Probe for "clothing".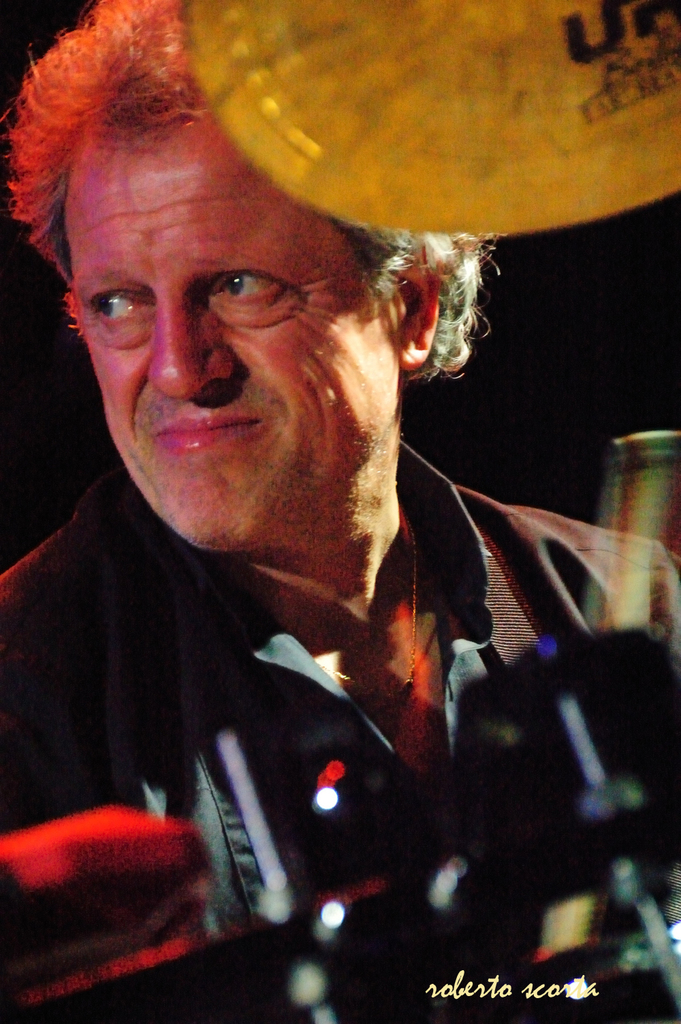
Probe result: select_region(0, 462, 680, 691).
